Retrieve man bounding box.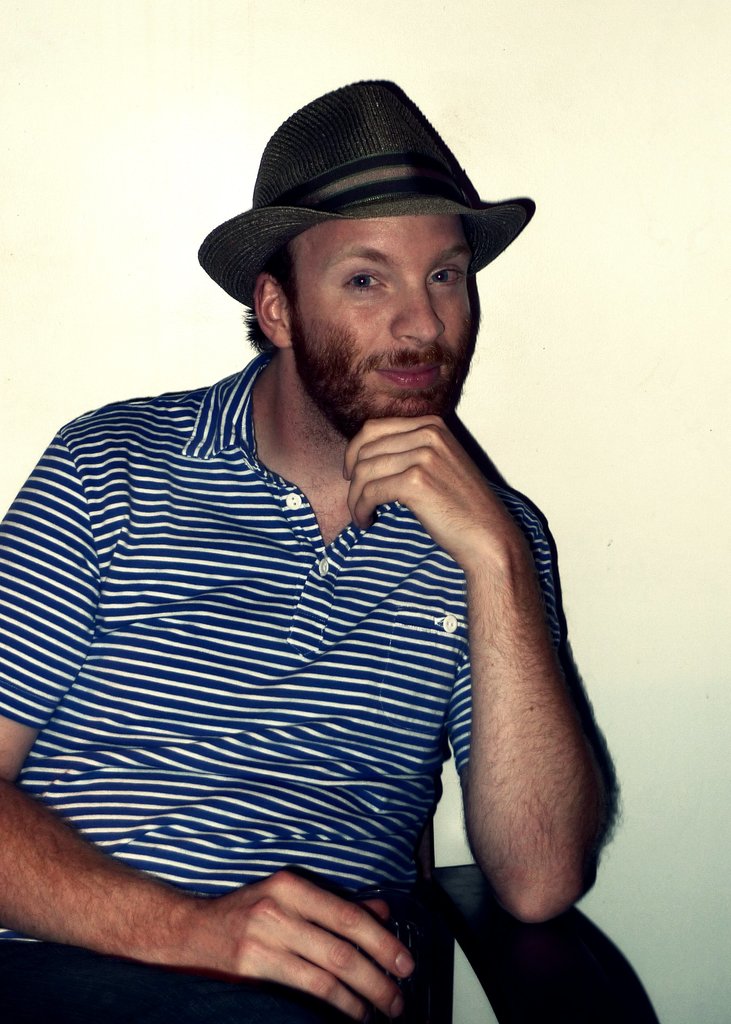
Bounding box: 6 42 632 1016.
